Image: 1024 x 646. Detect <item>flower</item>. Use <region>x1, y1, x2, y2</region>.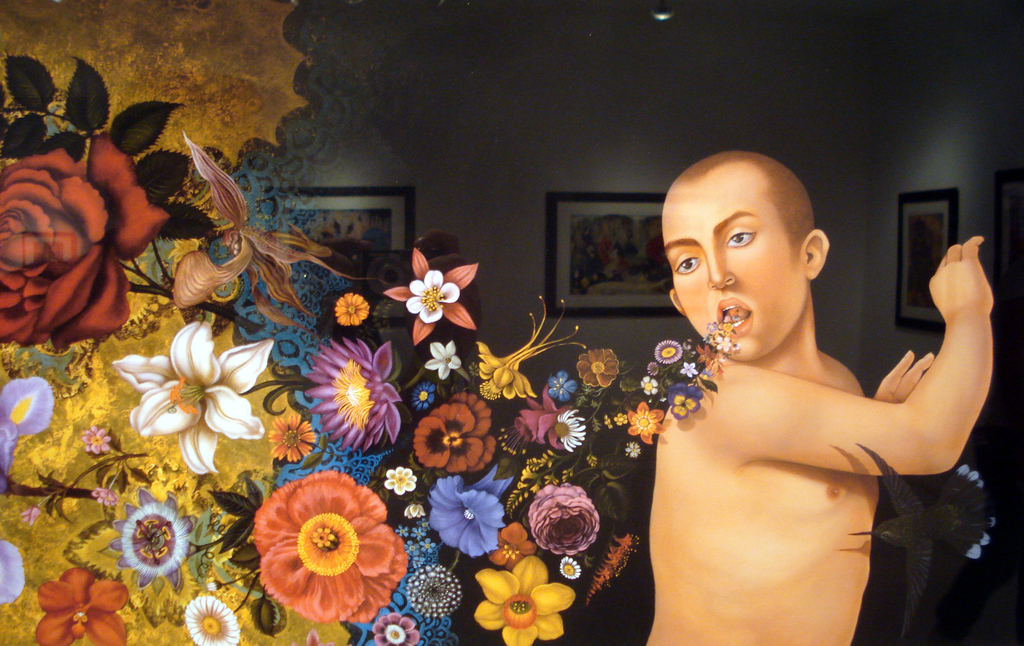
<region>0, 375, 60, 496</region>.
